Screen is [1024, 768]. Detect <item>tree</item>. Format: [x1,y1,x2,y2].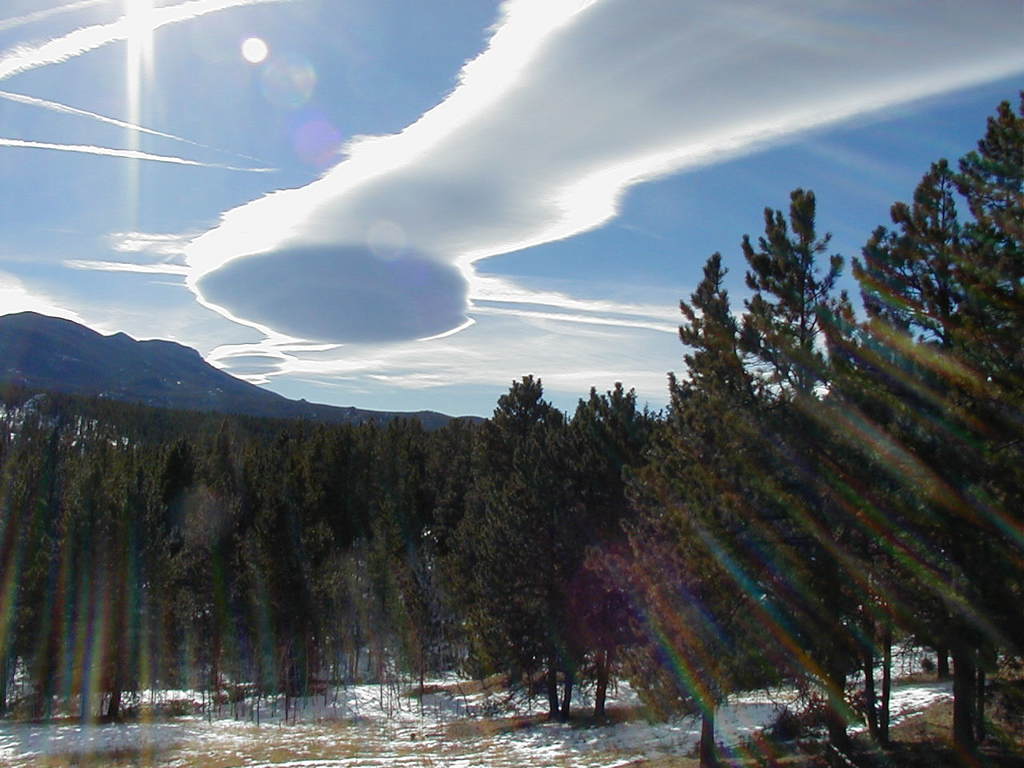
[734,180,836,723].
